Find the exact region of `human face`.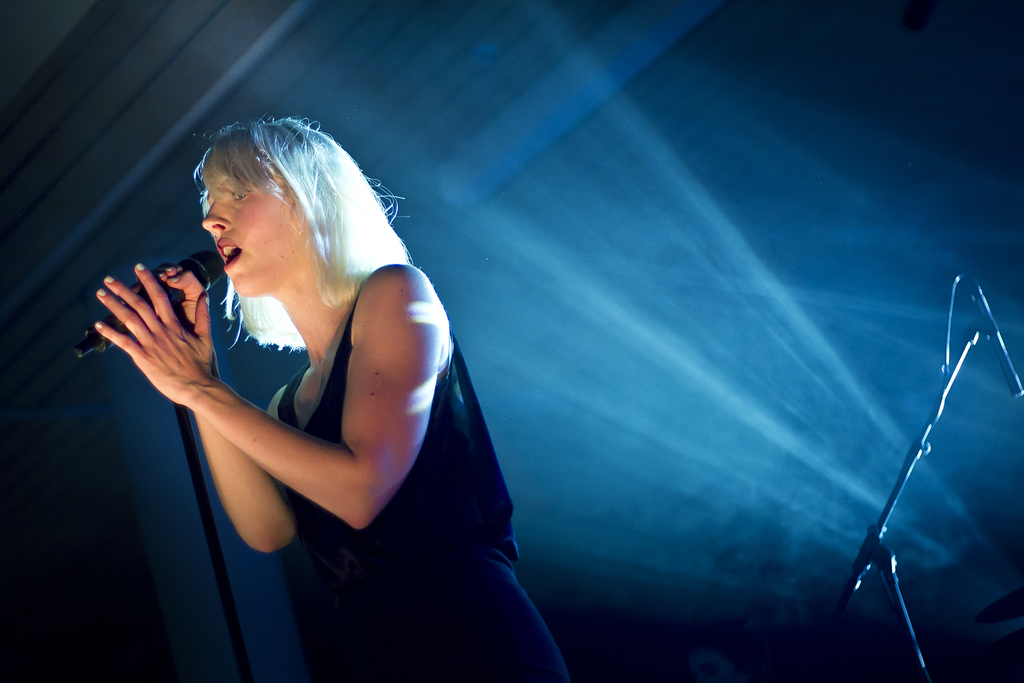
Exact region: [200,172,289,304].
